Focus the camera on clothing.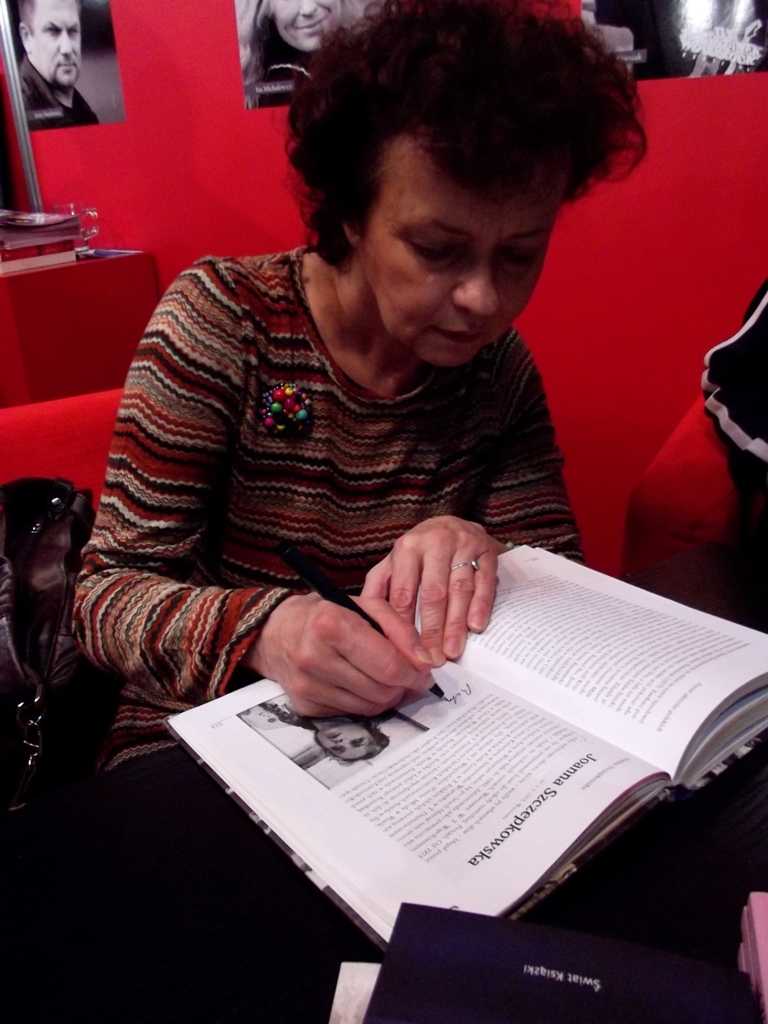
Focus region: [left=79, top=189, right=609, bottom=755].
